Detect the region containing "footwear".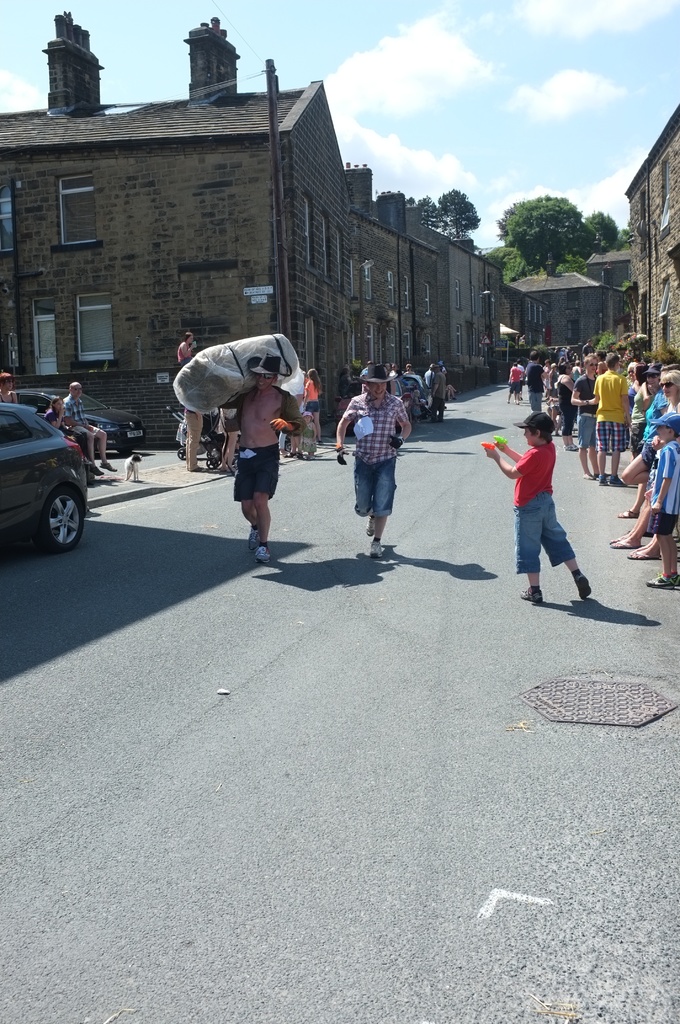
(left=574, top=572, right=590, bottom=598).
